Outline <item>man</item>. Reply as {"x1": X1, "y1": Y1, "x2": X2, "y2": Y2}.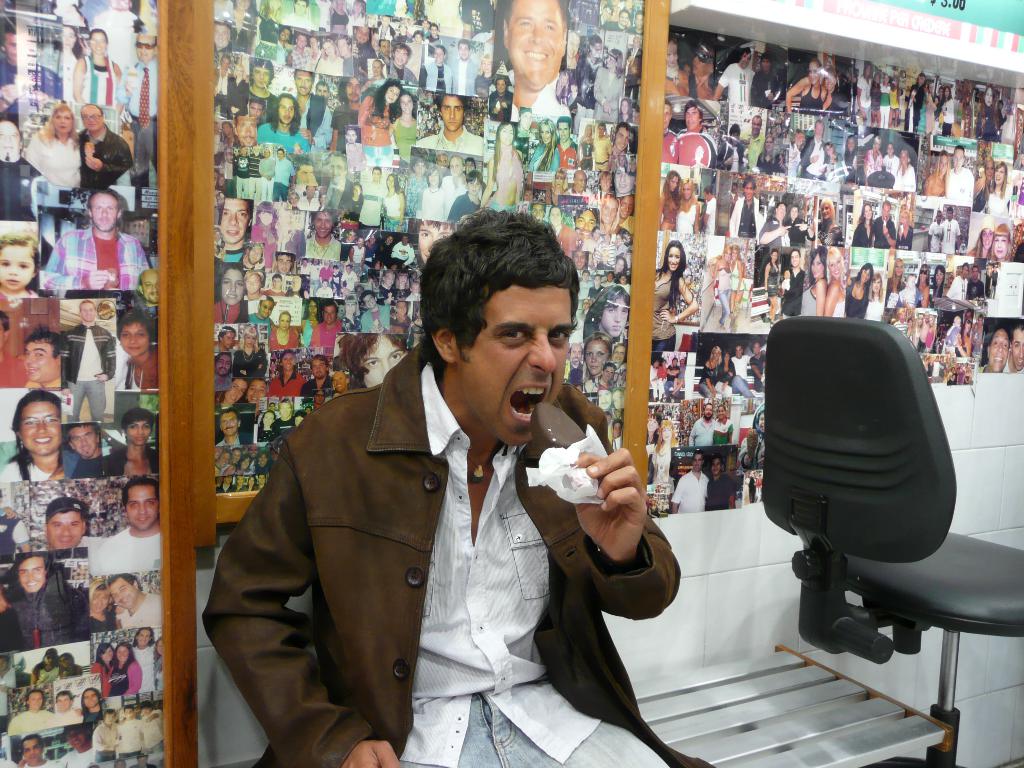
{"x1": 334, "y1": 35, "x2": 350, "y2": 69}.
